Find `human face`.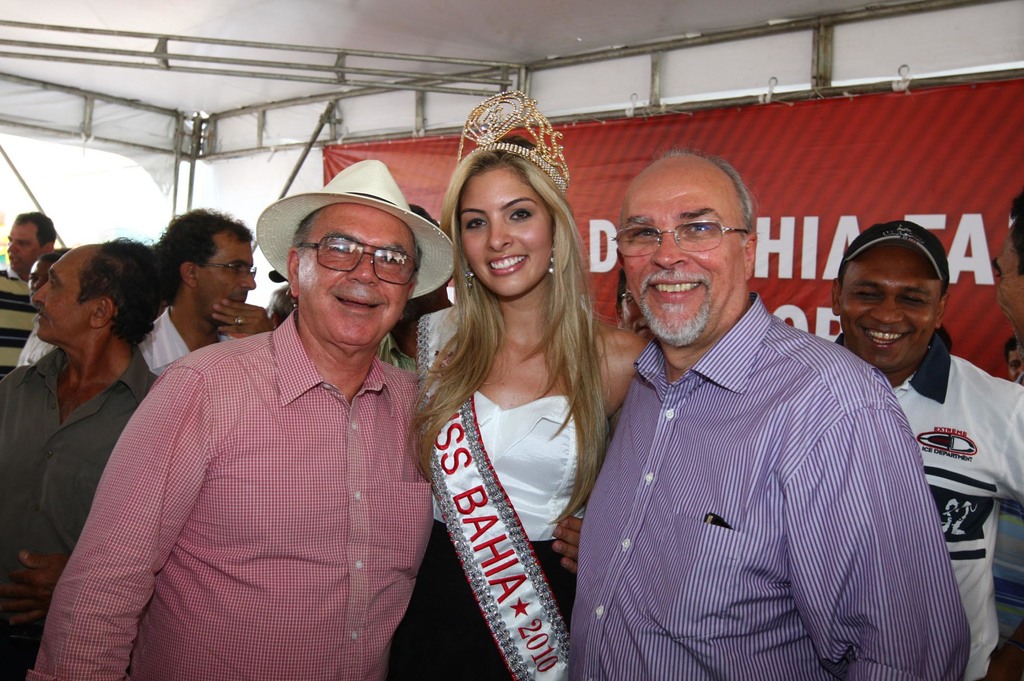
bbox=(300, 207, 413, 339).
